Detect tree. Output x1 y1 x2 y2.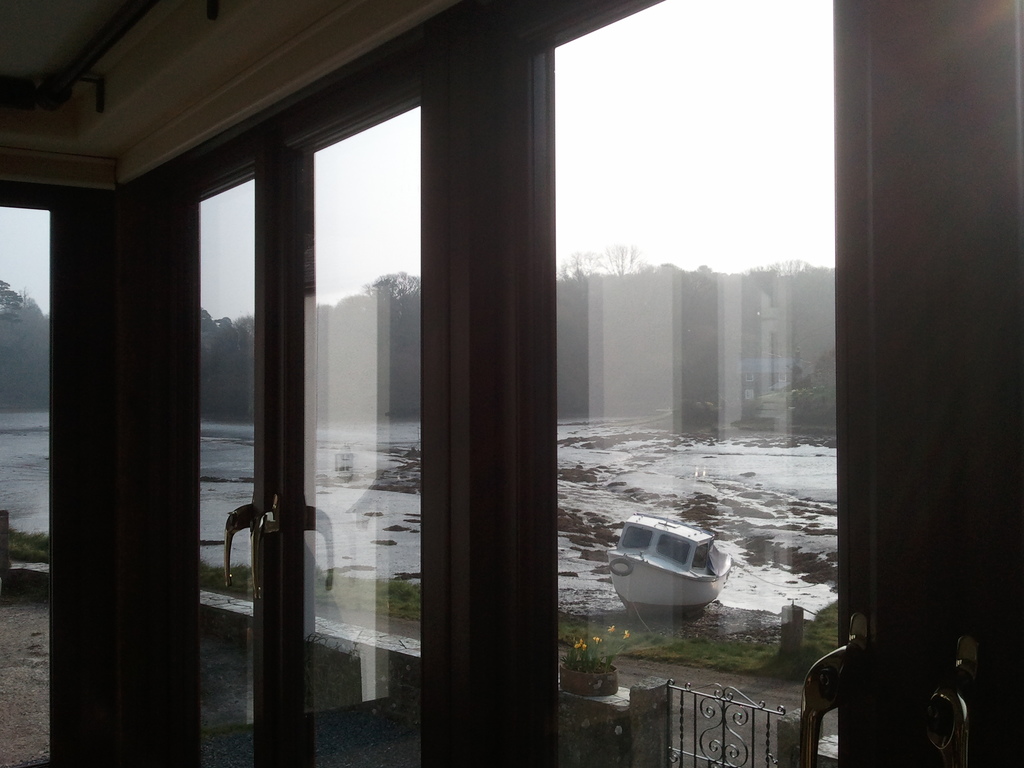
559 241 649 278.
